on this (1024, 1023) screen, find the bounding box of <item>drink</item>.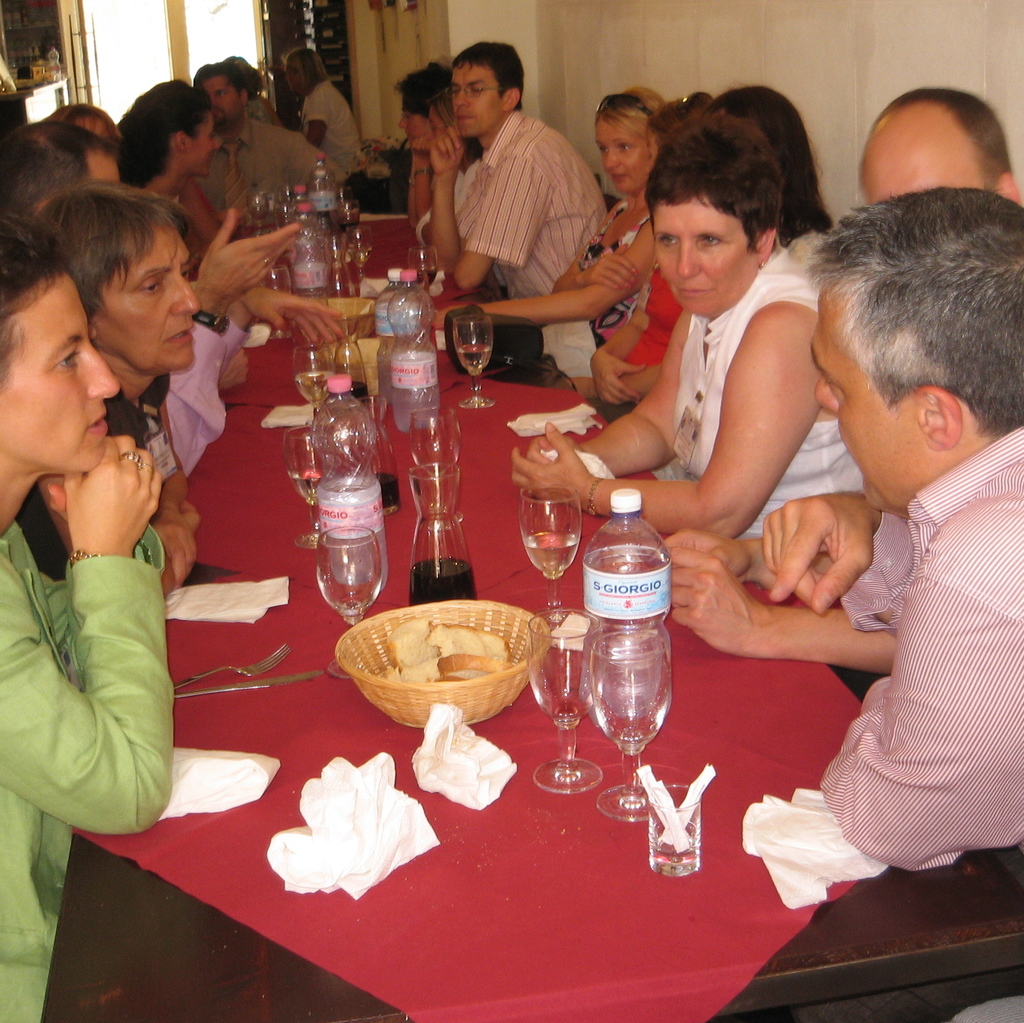
Bounding box: select_region(284, 469, 322, 507).
